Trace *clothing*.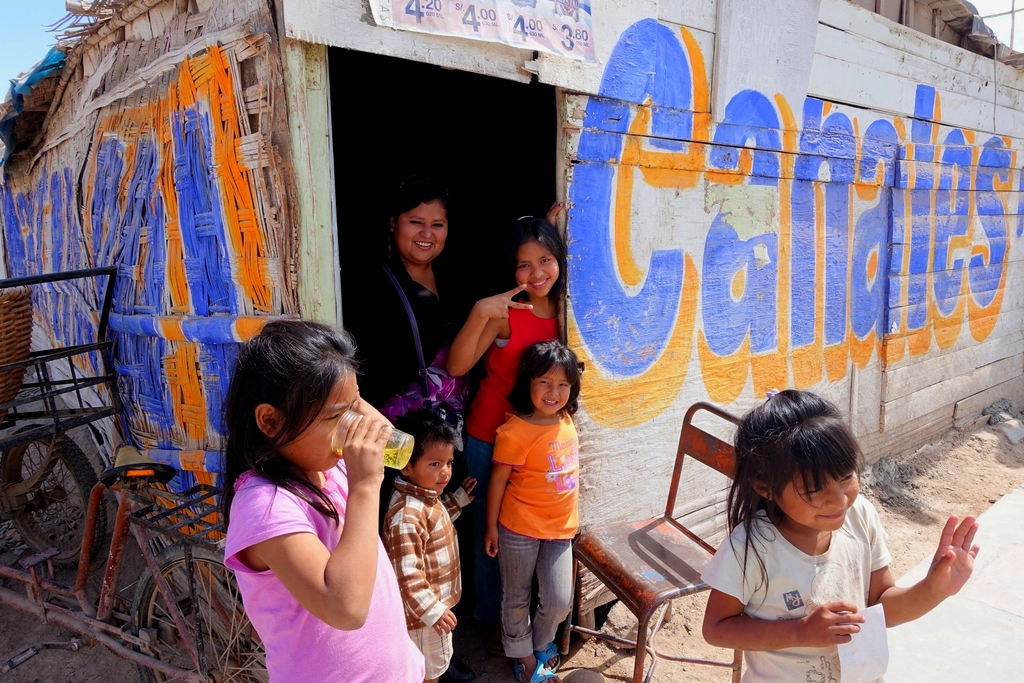
Traced to region(699, 492, 892, 682).
